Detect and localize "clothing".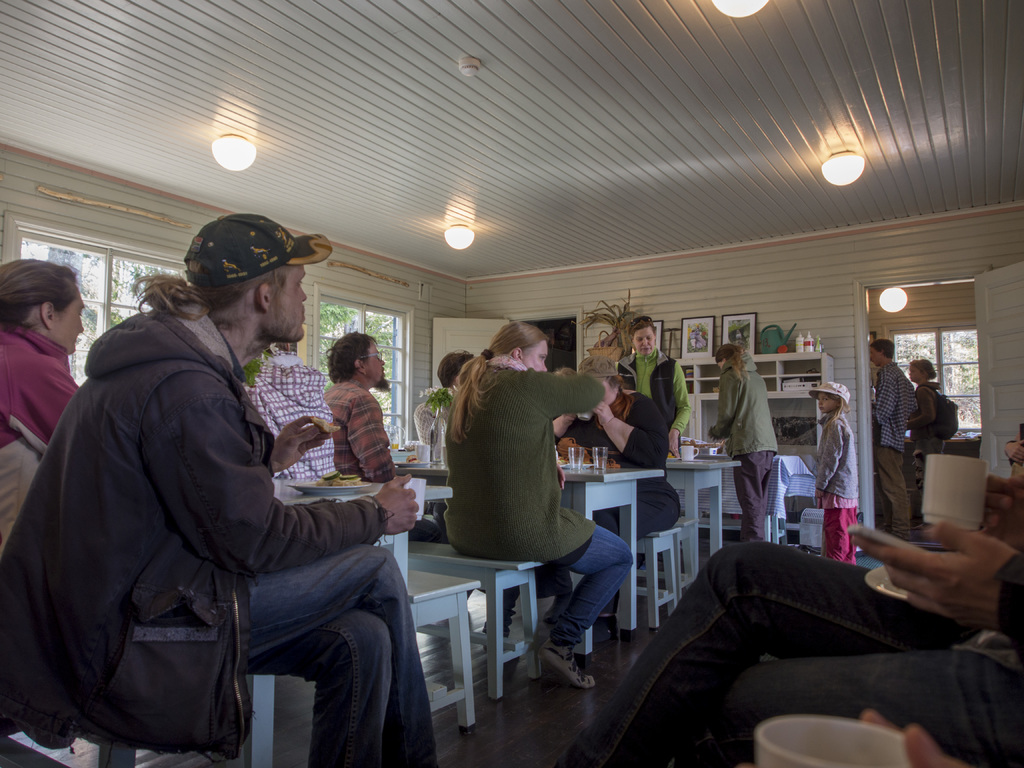
Localized at [856,352,914,536].
